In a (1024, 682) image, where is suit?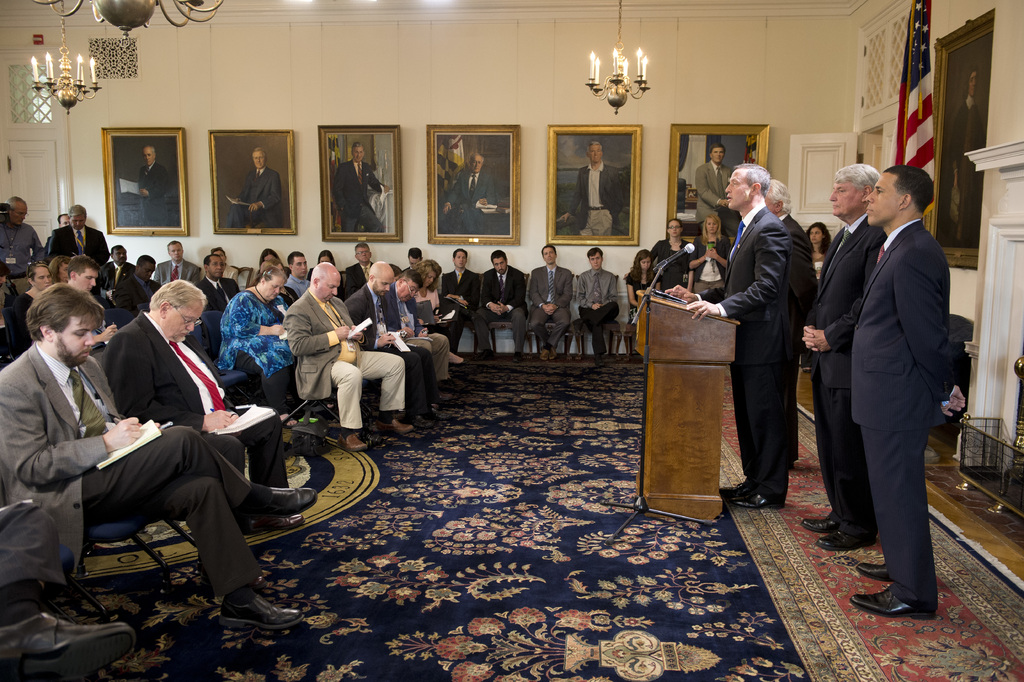
(x1=446, y1=269, x2=479, y2=340).
